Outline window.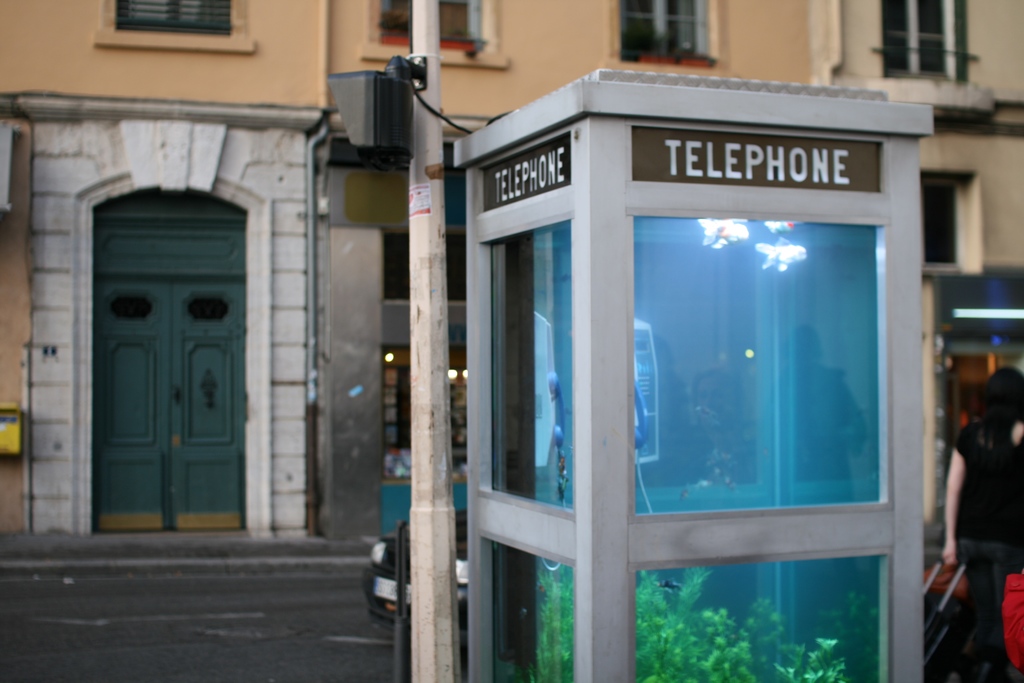
Outline: 96/0/253/47.
